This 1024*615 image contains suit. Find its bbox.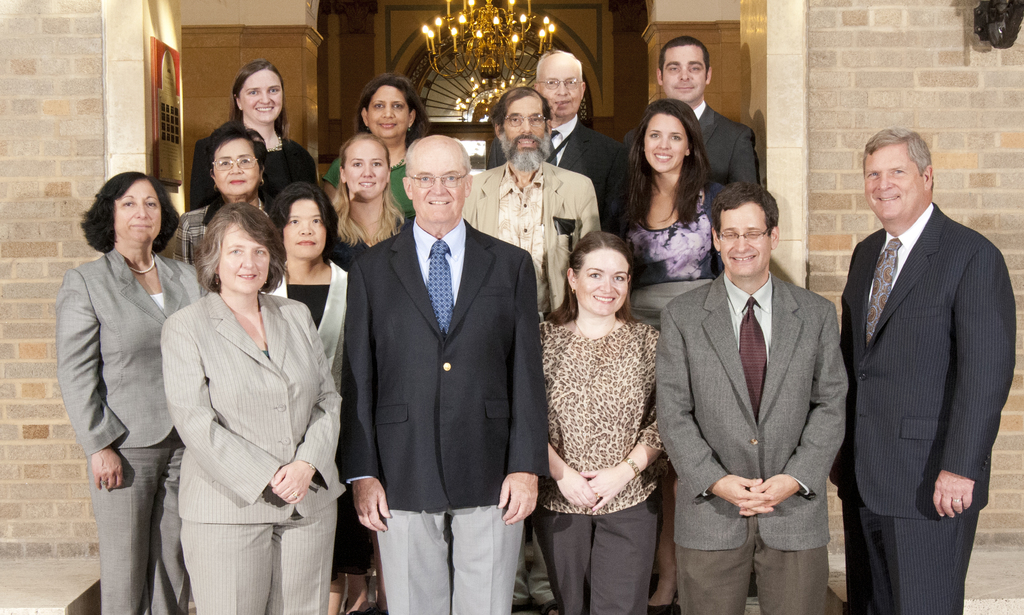
left=344, top=217, right=547, bottom=512.
